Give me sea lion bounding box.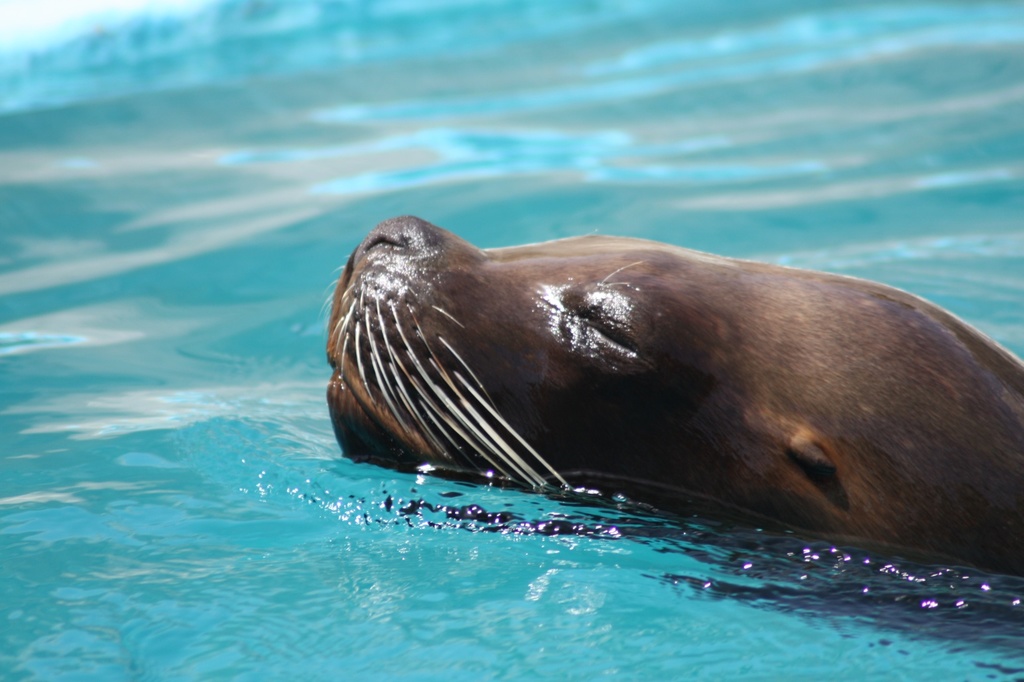
312/219/1021/575.
